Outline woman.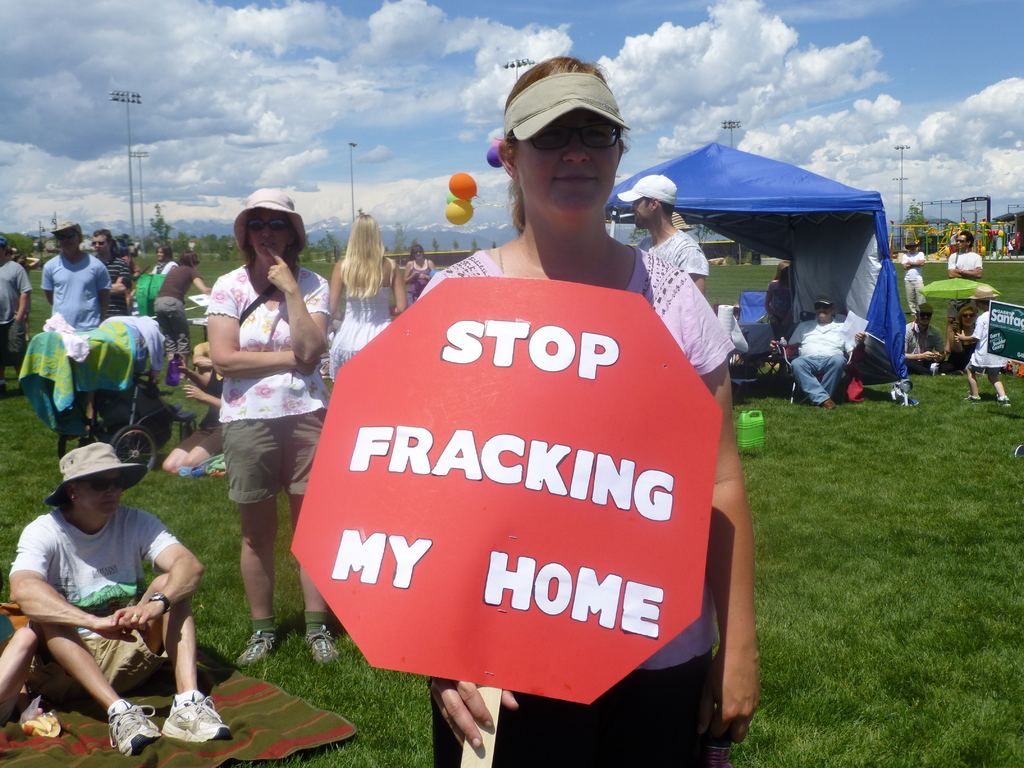
Outline: (947,308,980,369).
